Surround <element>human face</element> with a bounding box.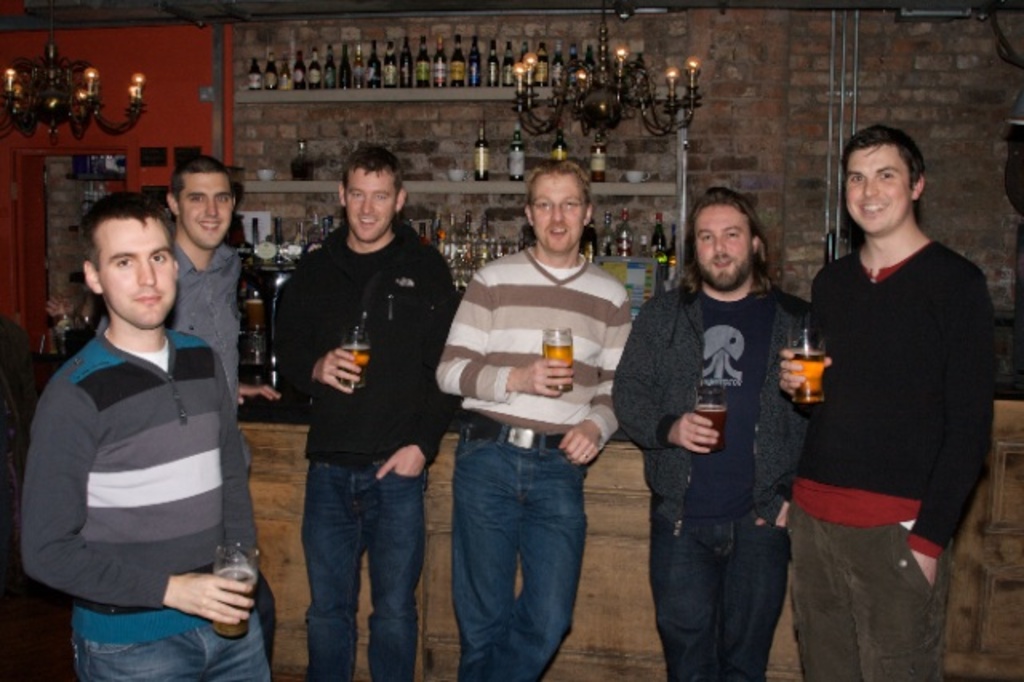
l=696, t=202, r=752, b=279.
